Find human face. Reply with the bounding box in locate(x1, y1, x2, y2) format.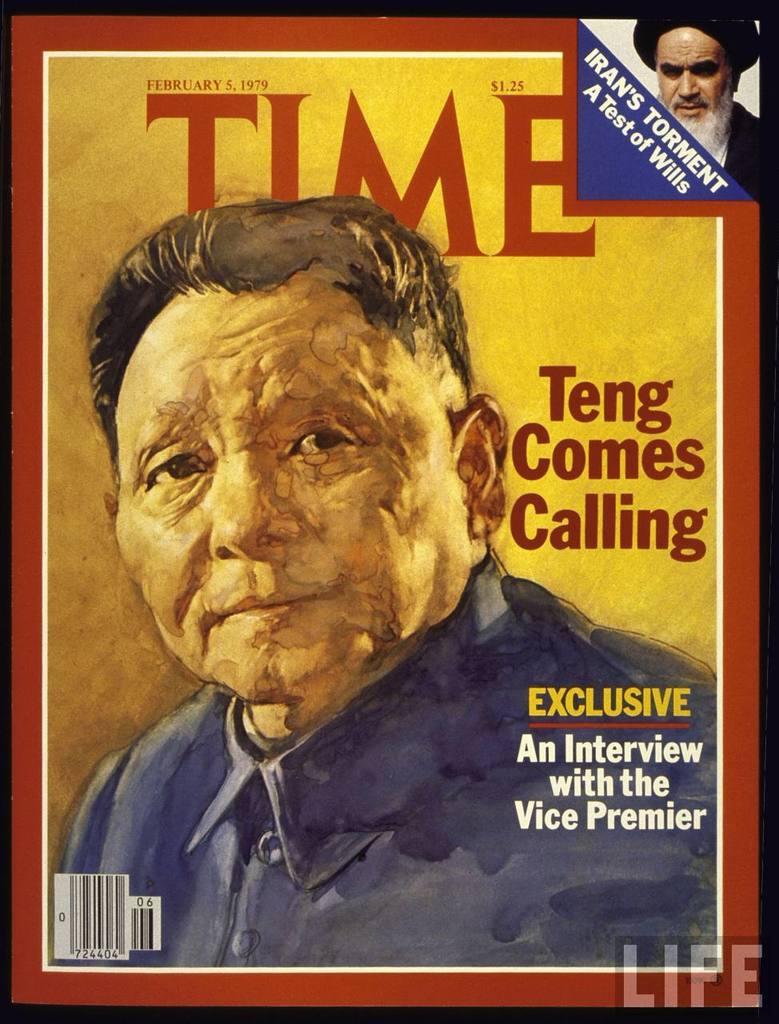
locate(656, 26, 737, 123).
